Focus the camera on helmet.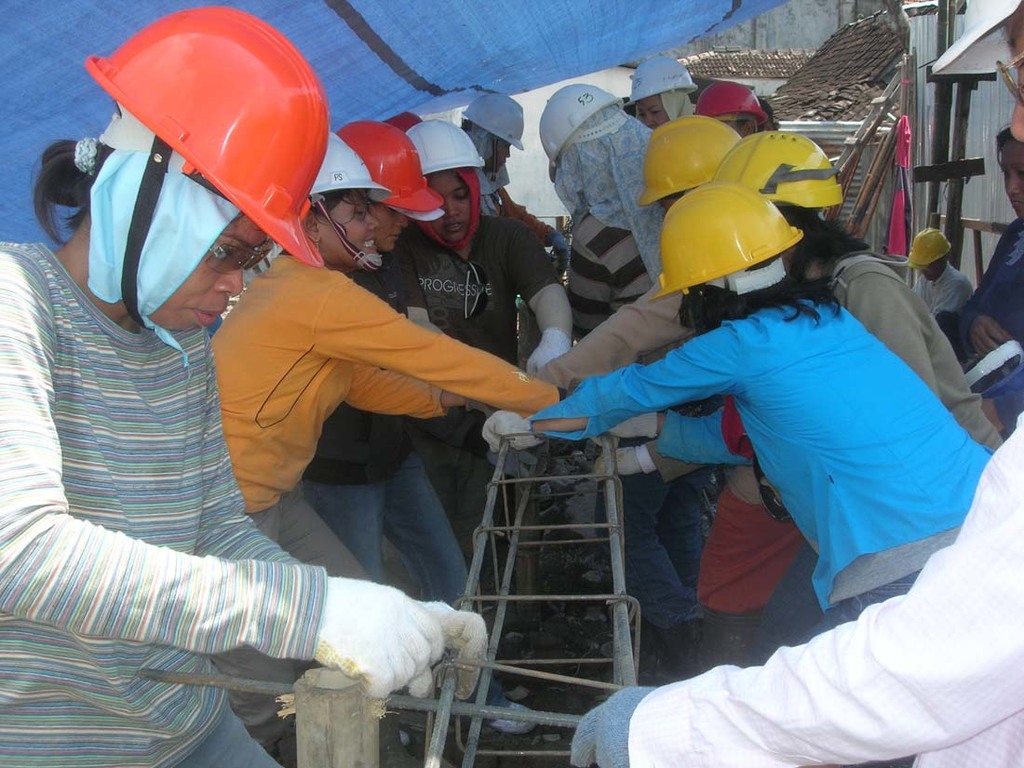
Focus region: 304:131:394:273.
